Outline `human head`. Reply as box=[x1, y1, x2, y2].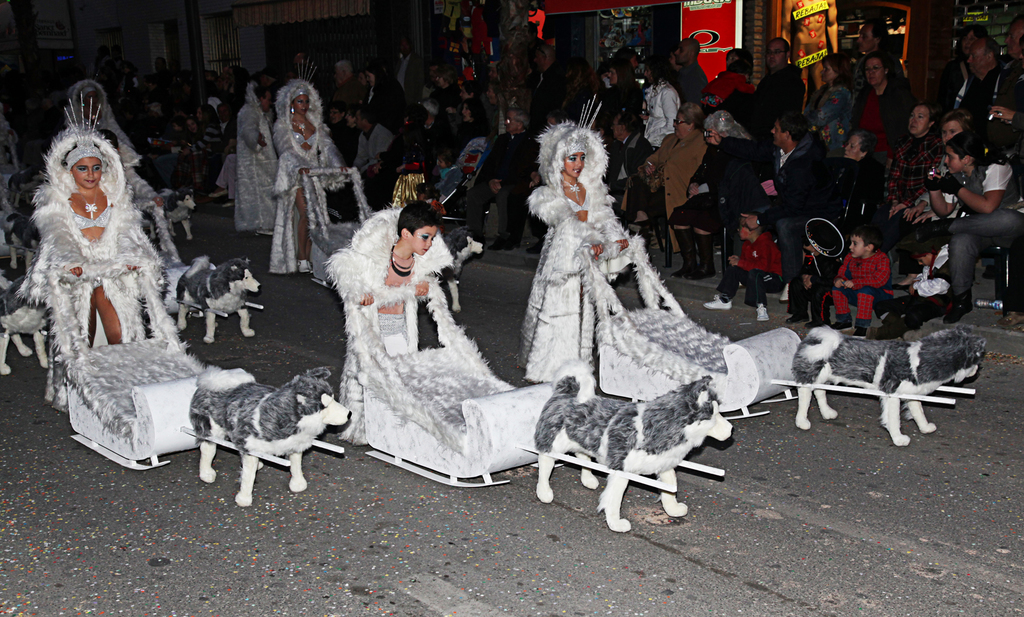
box=[432, 65, 453, 89].
